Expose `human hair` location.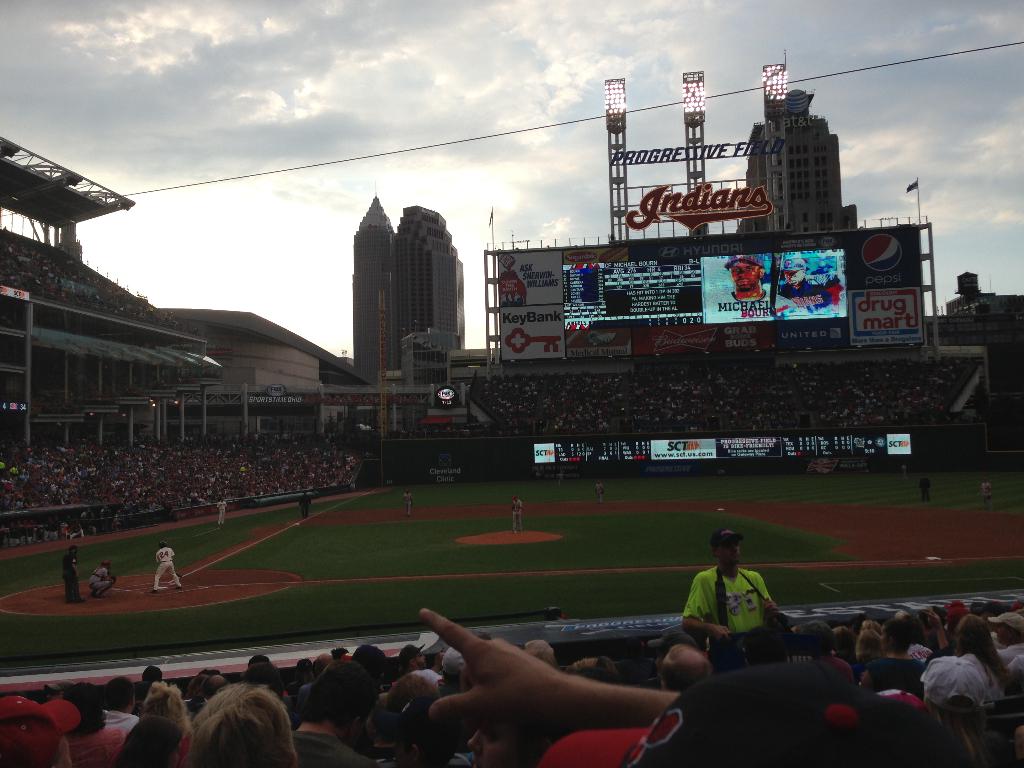
Exposed at [left=189, top=678, right=271, bottom=767].
